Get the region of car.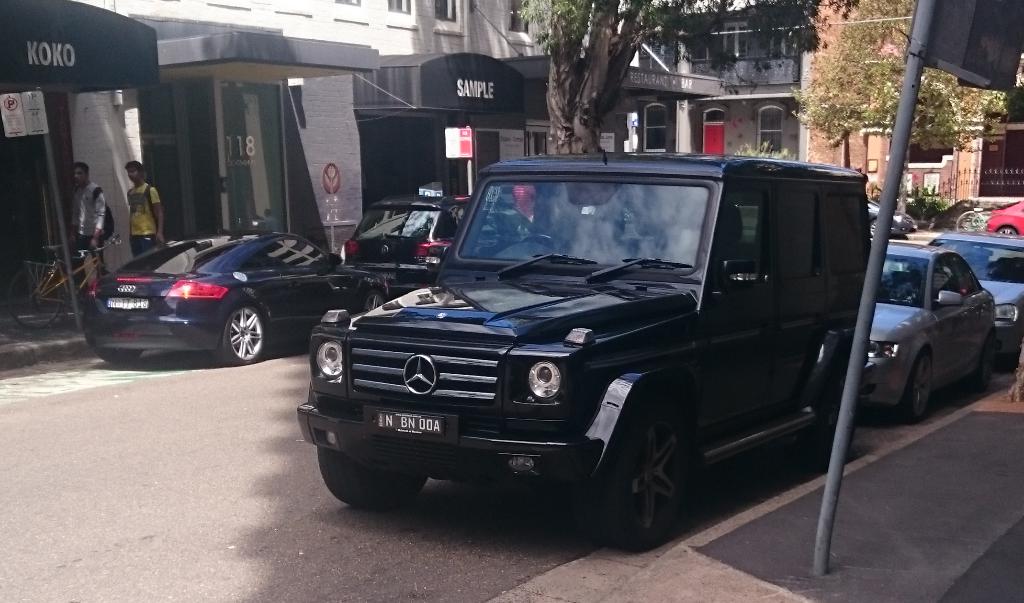
l=928, t=236, r=1023, b=371.
